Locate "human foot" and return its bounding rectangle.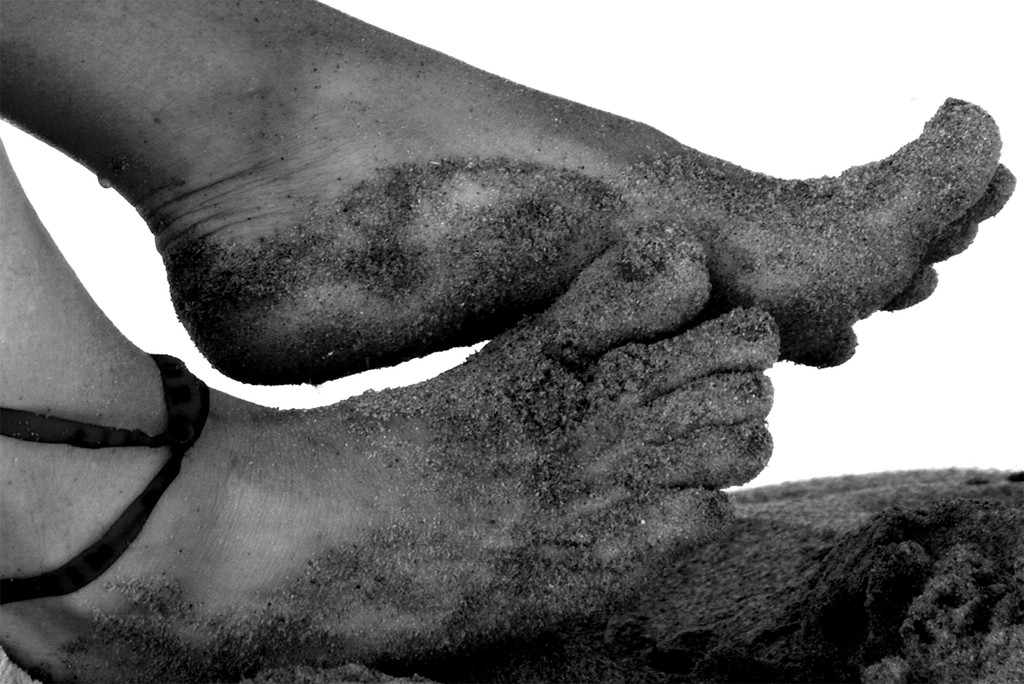
region(0, 220, 776, 683).
